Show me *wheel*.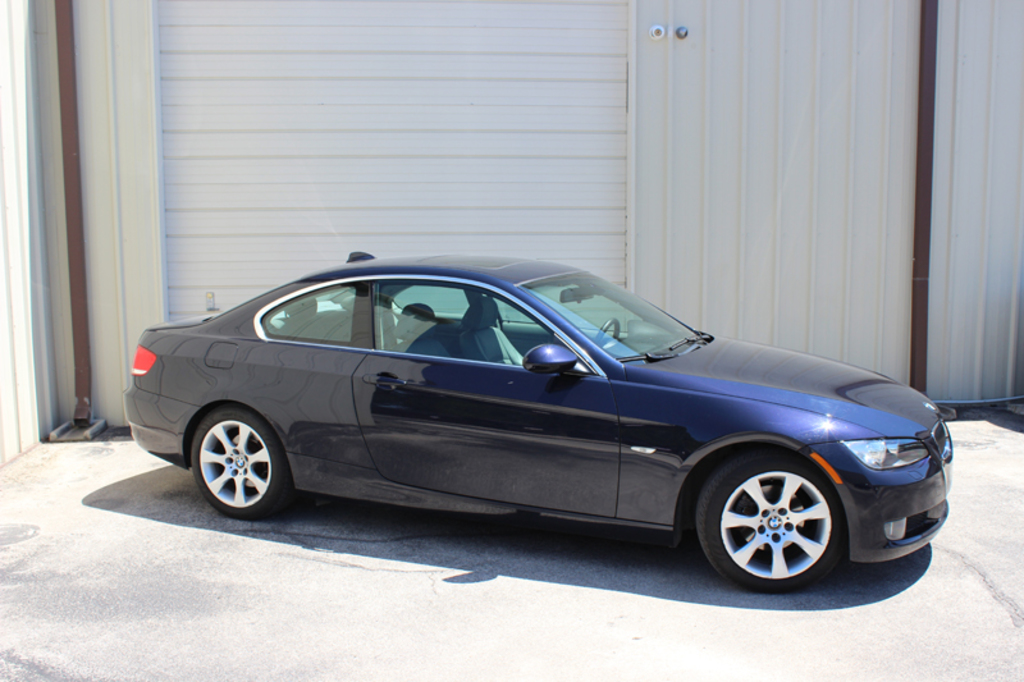
*wheel* is here: (x1=691, y1=444, x2=844, y2=592).
